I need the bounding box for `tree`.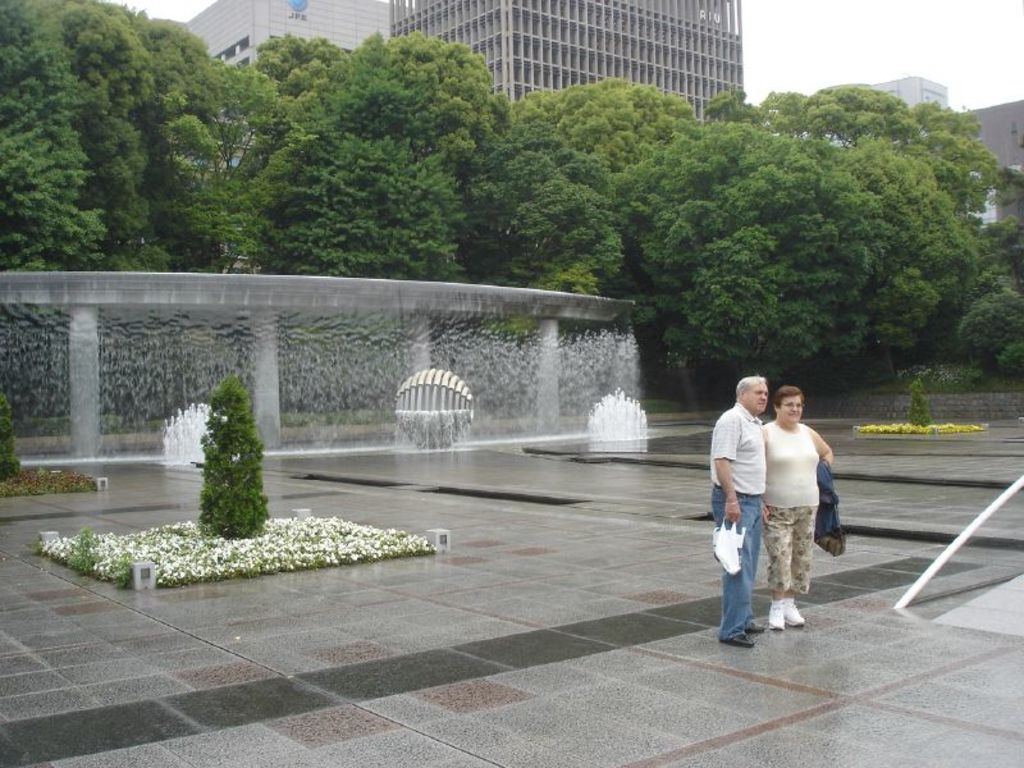
Here it is: [left=192, top=372, right=271, bottom=536].
